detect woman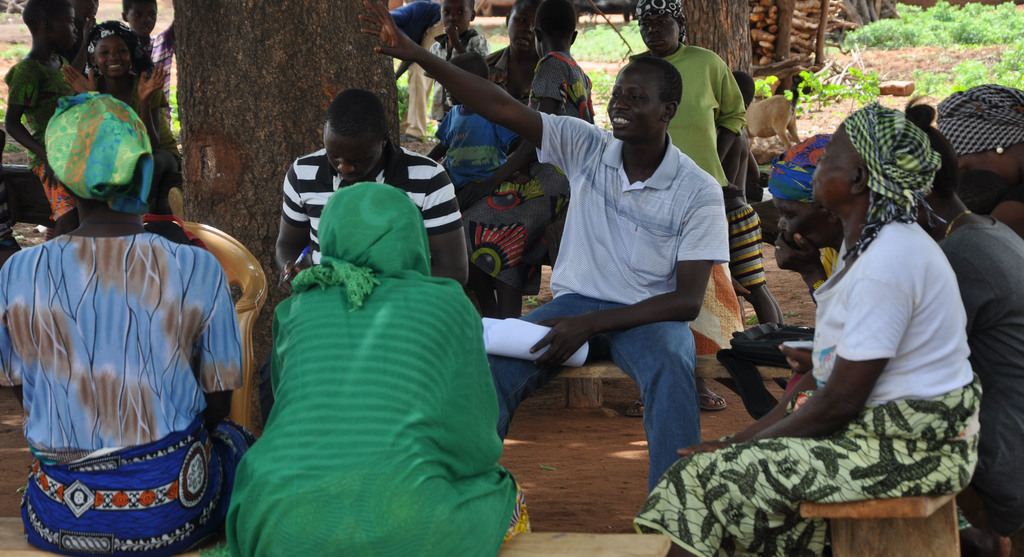
region(0, 88, 259, 556)
